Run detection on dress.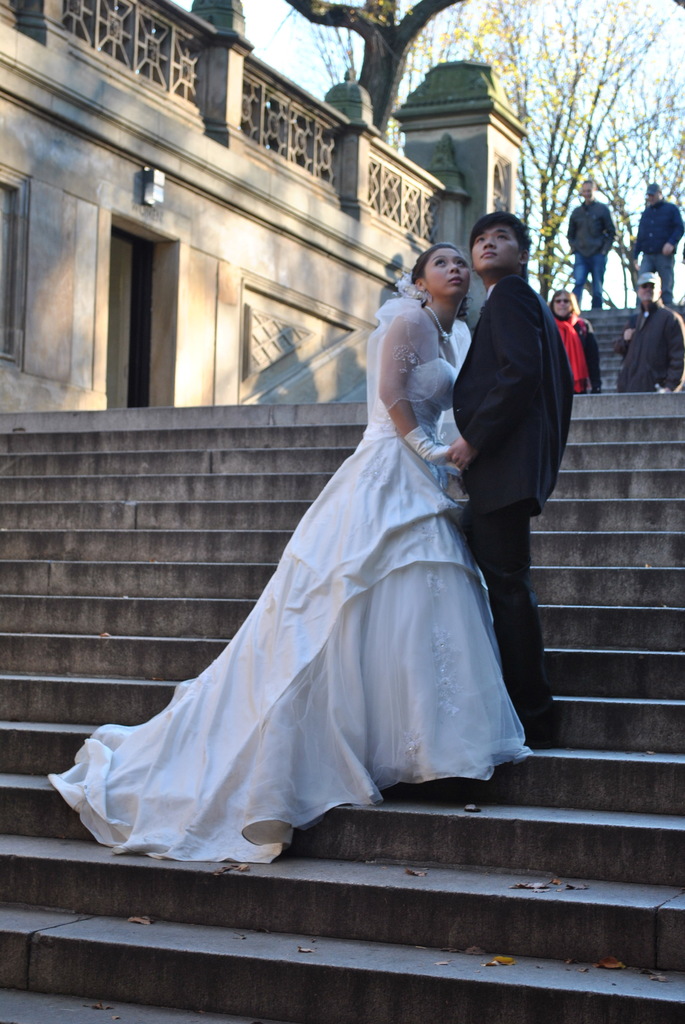
Result: rect(58, 244, 546, 862).
